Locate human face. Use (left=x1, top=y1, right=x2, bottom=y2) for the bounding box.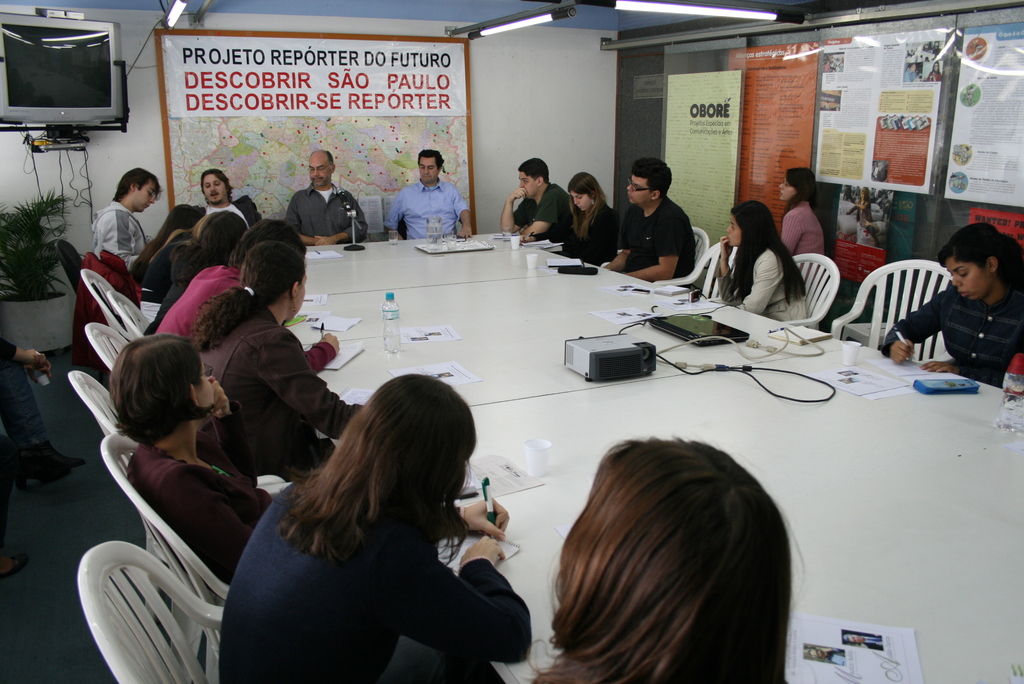
(left=419, top=158, right=440, bottom=180).
